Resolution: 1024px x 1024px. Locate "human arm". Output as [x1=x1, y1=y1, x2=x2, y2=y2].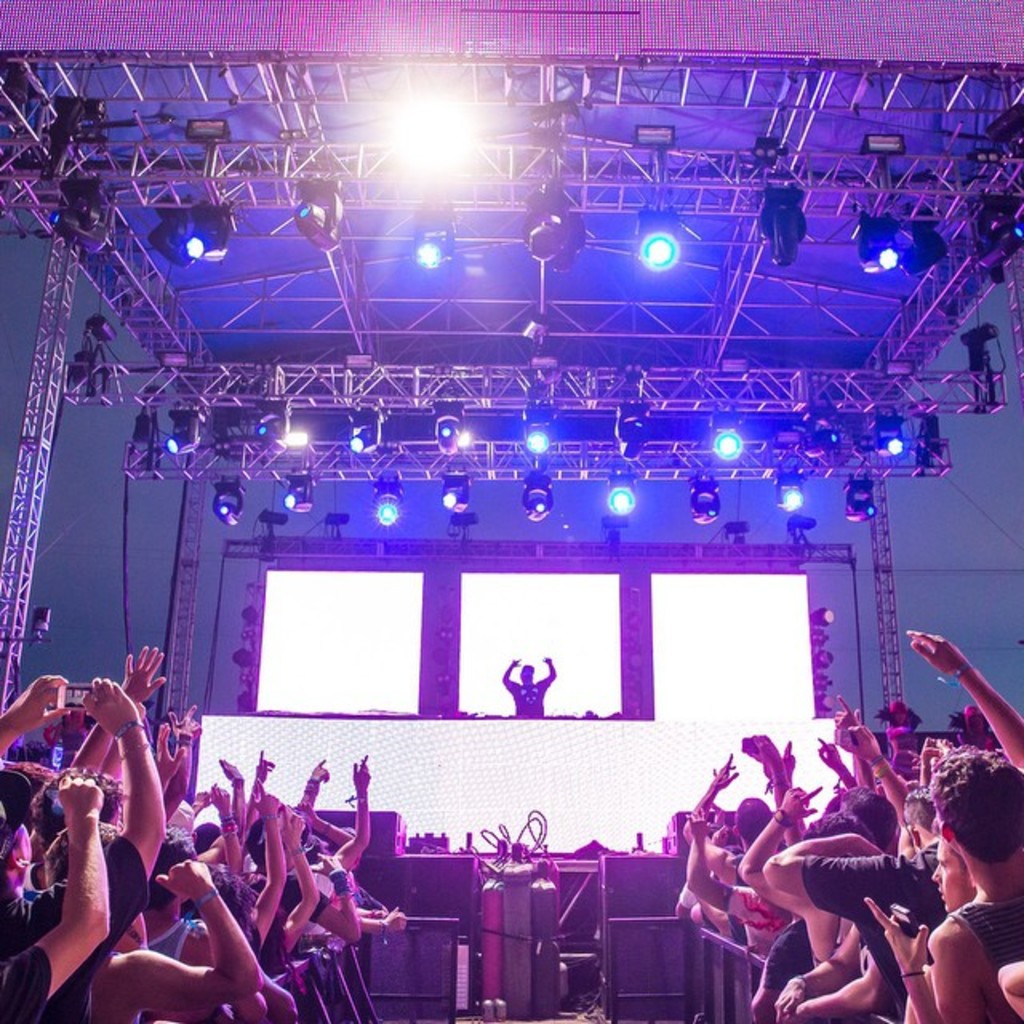
[x1=534, y1=648, x2=555, y2=693].
